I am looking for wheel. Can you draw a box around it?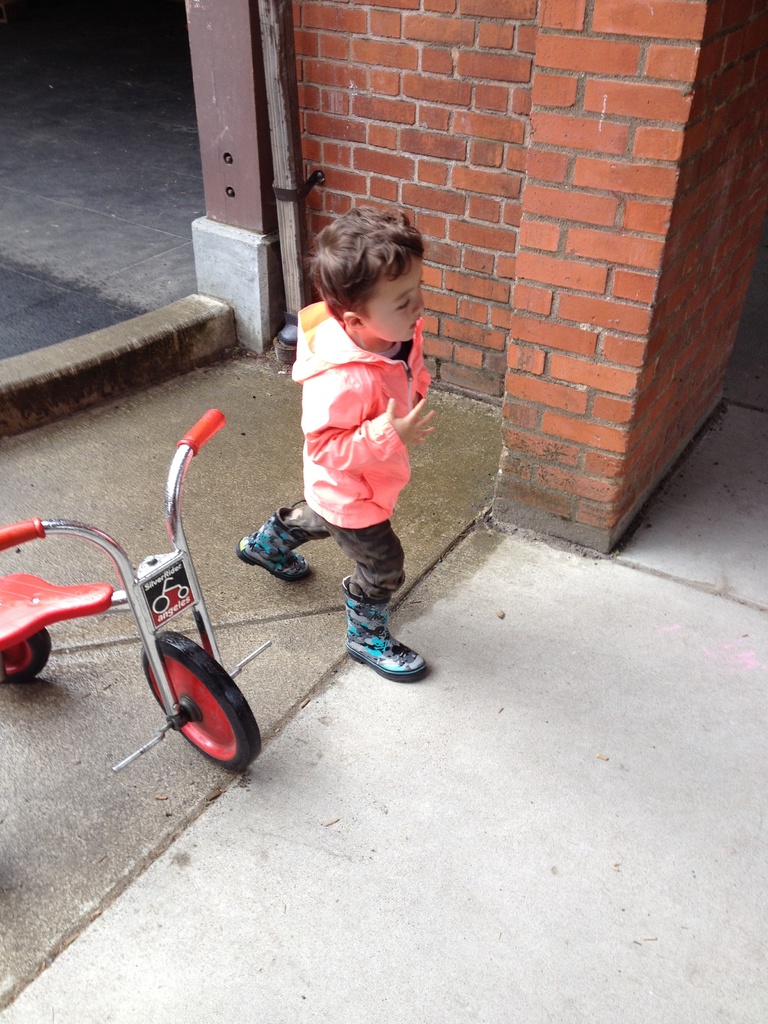
Sure, the bounding box is {"x1": 0, "y1": 620, "x2": 49, "y2": 685}.
